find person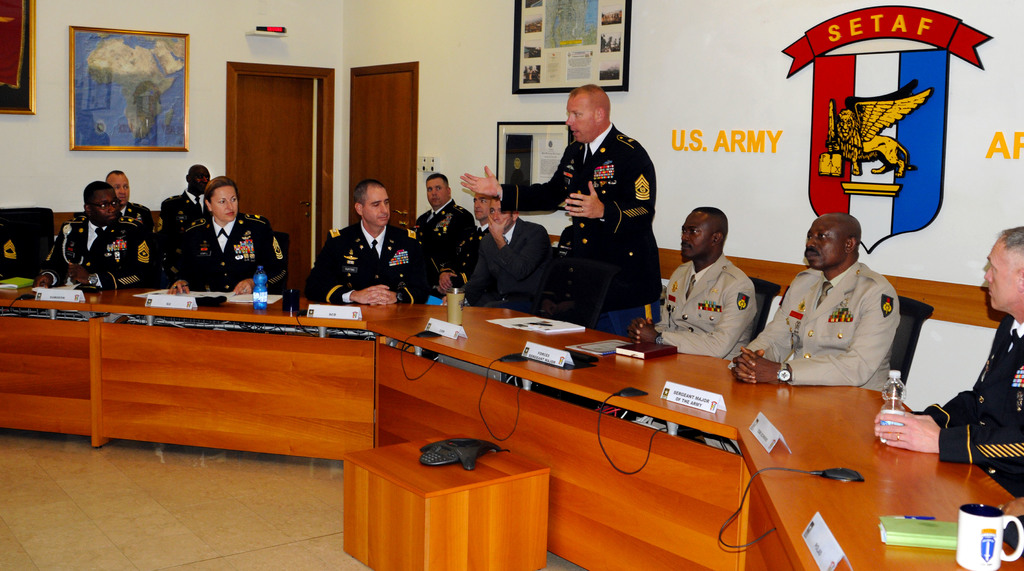
bbox(461, 196, 548, 309)
